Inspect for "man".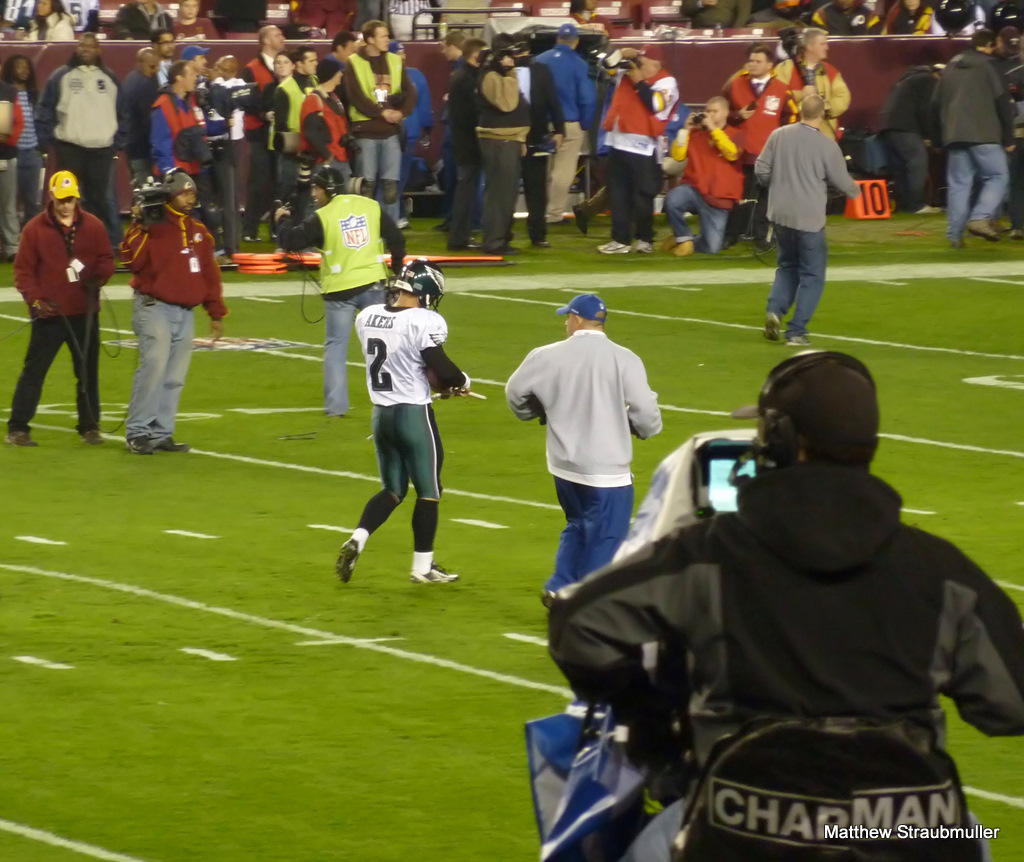
Inspection: crop(603, 55, 683, 247).
